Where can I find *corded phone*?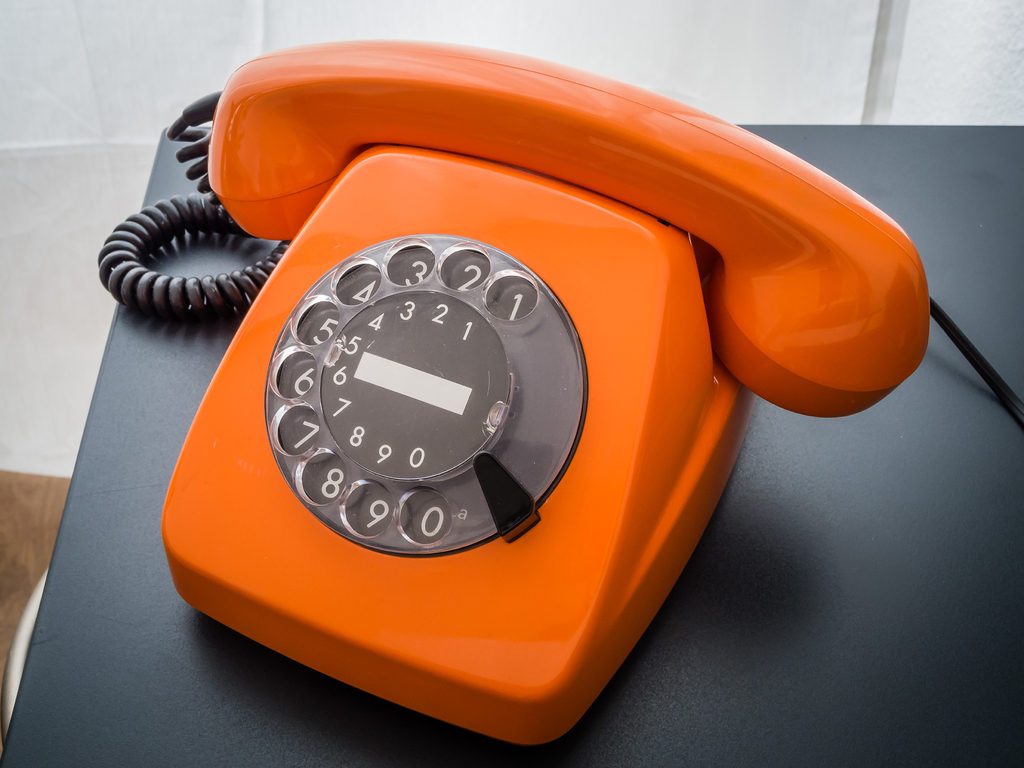
You can find it at left=99, top=36, right=930, bottom=748.
